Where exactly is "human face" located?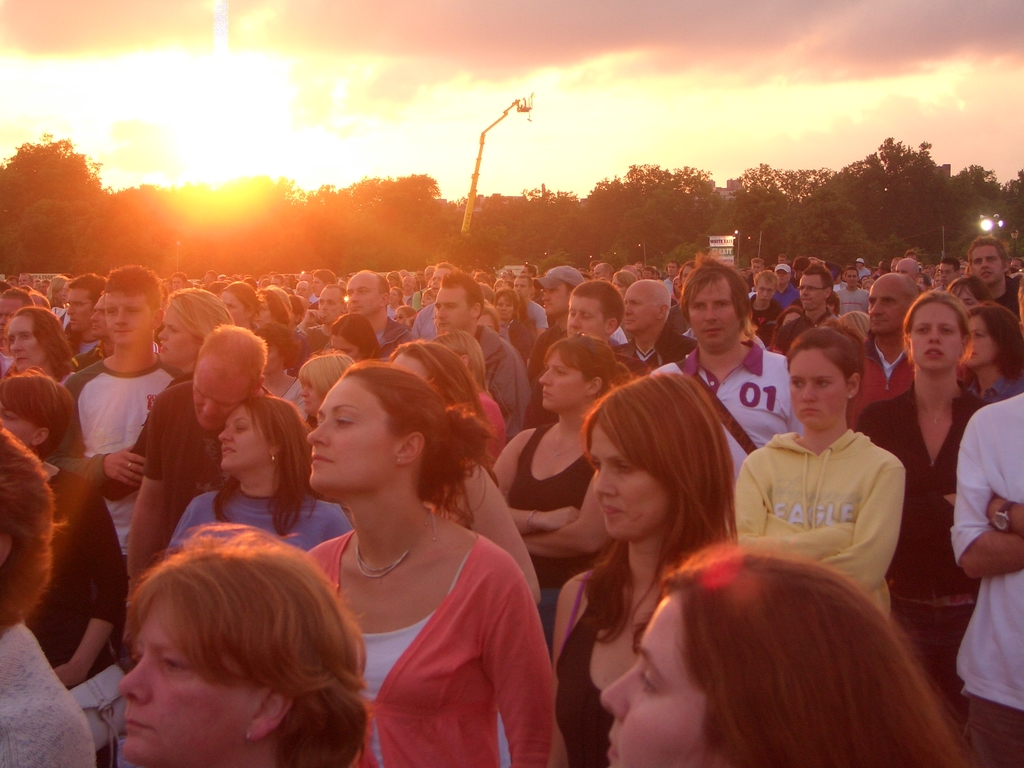
Its bounding box is (966, 311, 1001, 369).
